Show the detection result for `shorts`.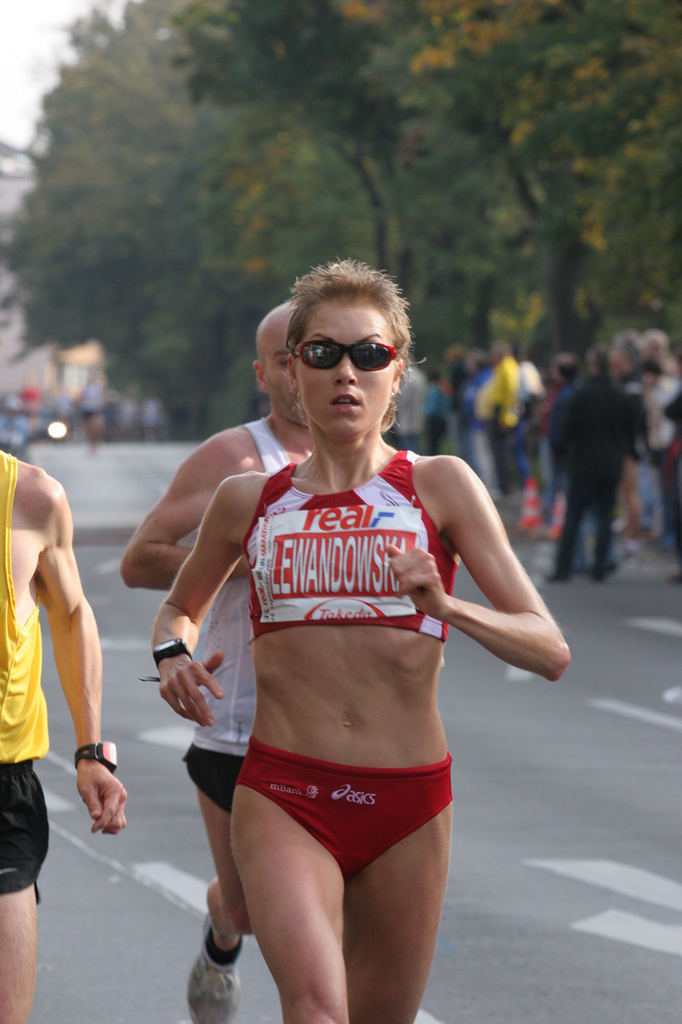
(left=248, top=731, right=453, bottom=882).
